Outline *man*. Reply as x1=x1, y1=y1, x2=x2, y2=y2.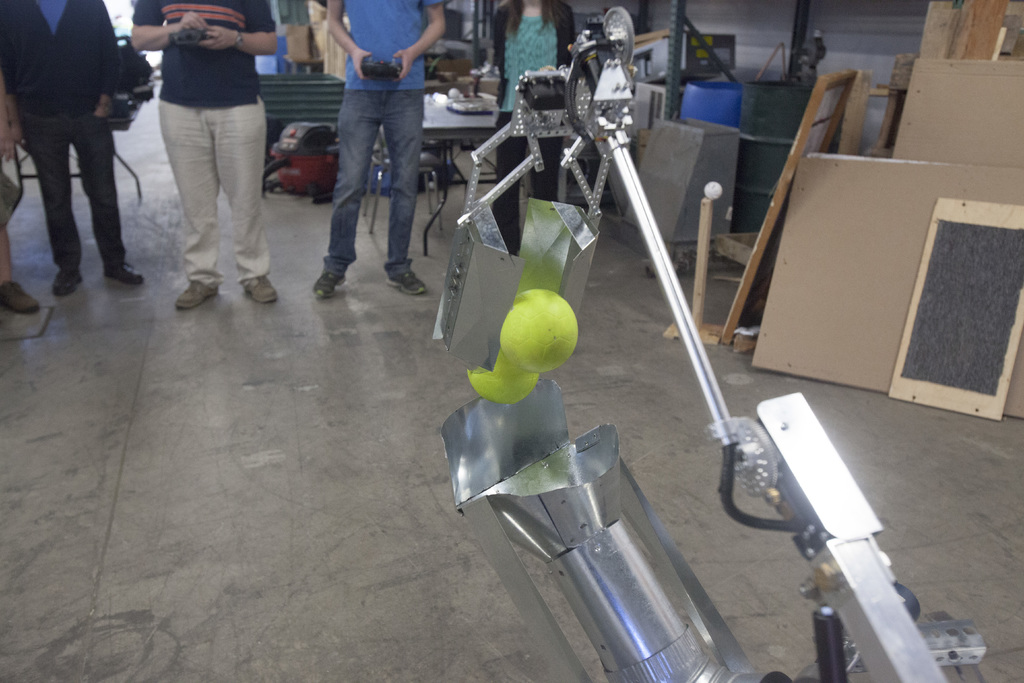
x1=127, y1=0, x2=278, y2=313.
